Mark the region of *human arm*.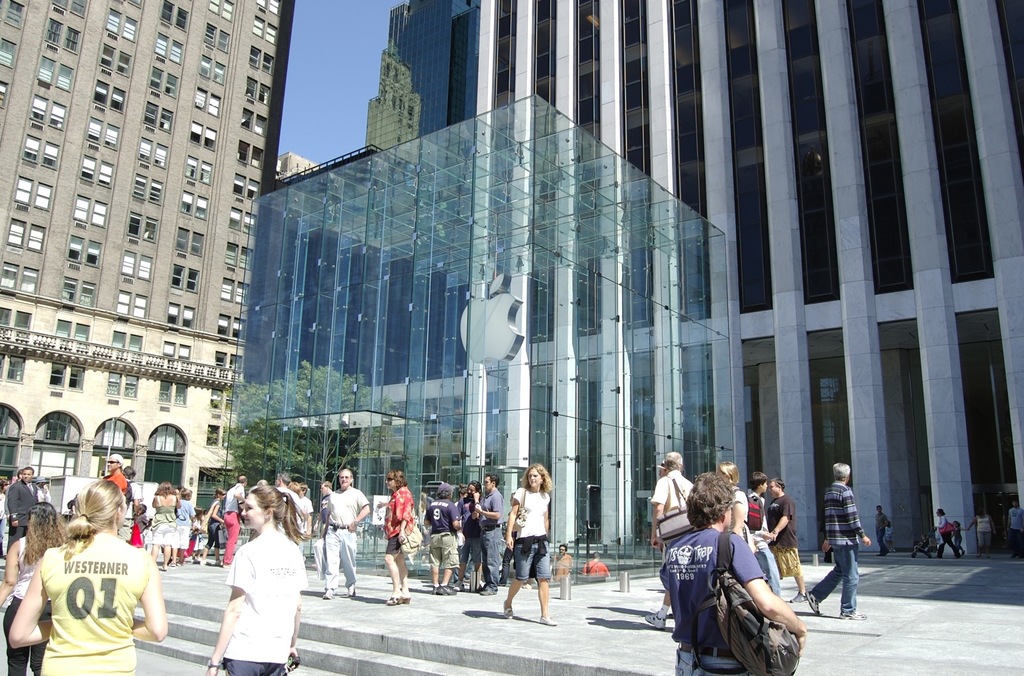
Region: <box>6,556,54,648</box>.
